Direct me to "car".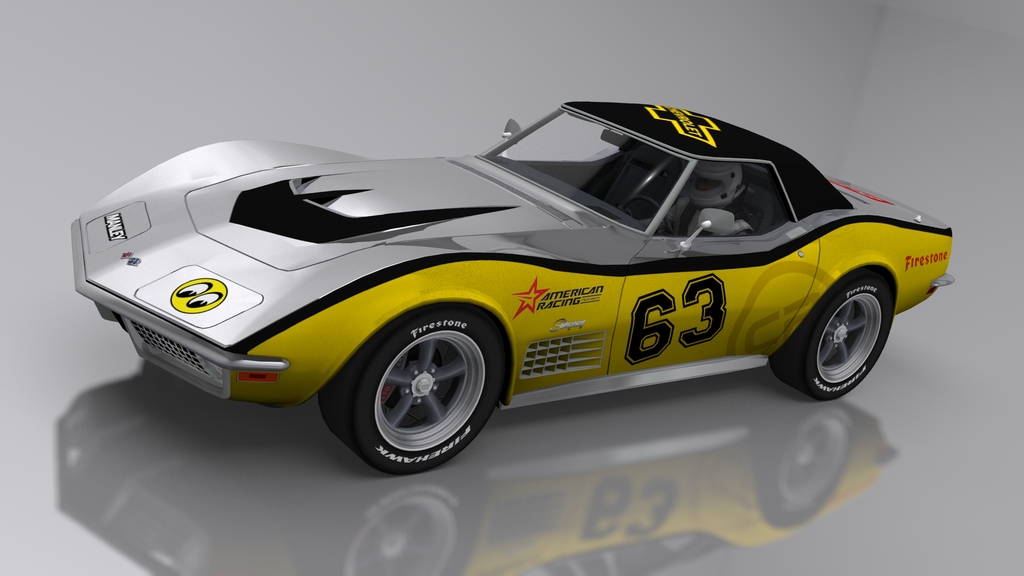
Direction: bbox=(68, 93, 956, 482).
